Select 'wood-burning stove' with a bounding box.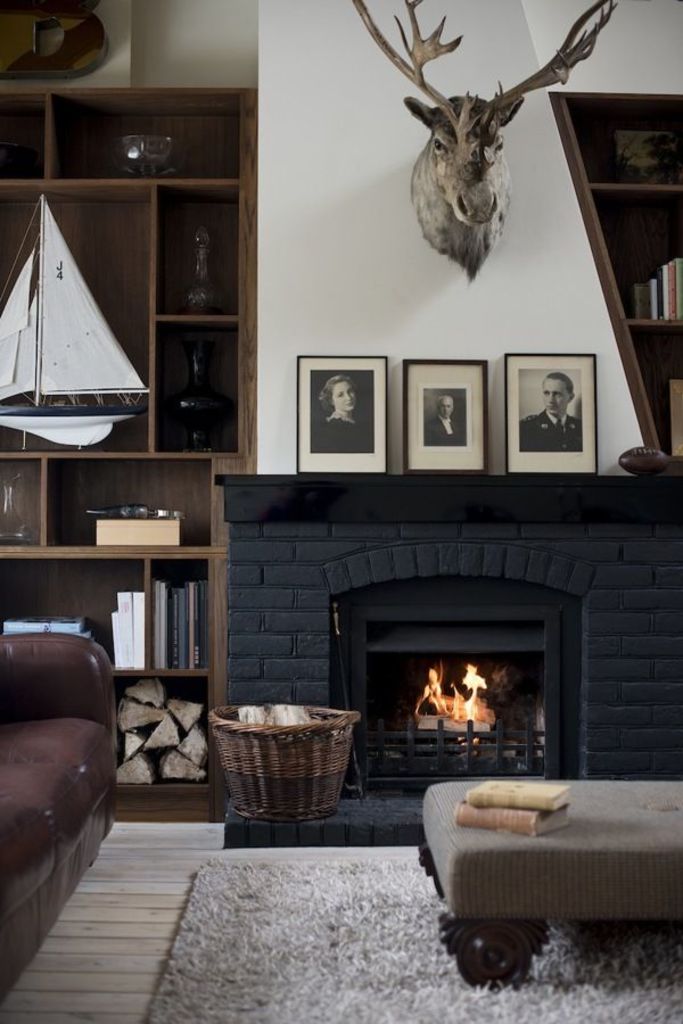
detection(216, 476, 682, 852).
